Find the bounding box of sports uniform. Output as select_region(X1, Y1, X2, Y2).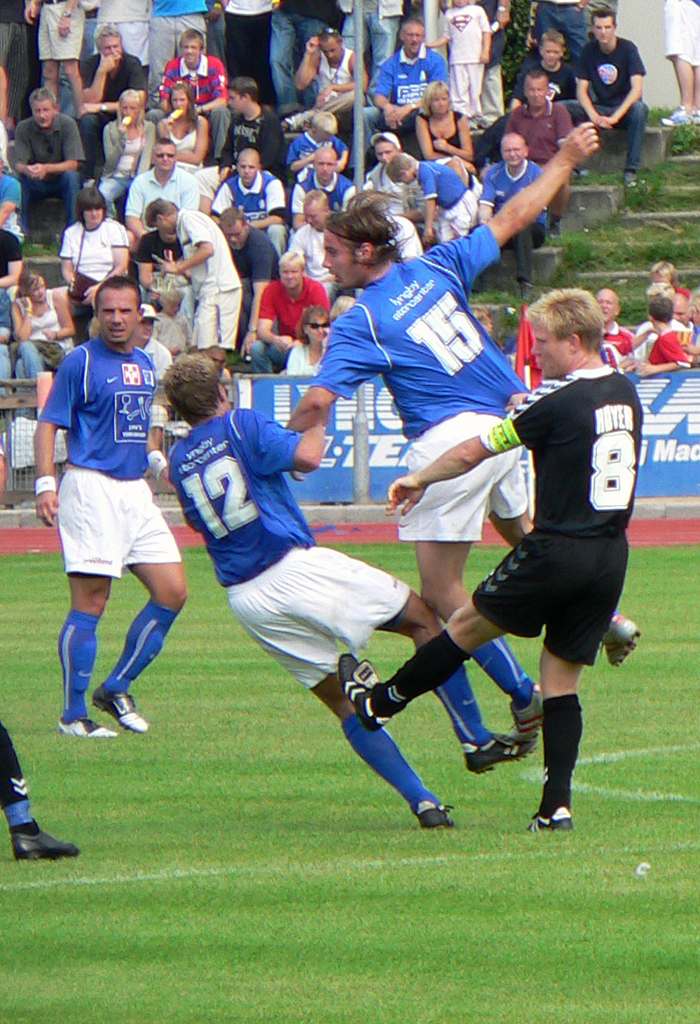
select_region(99, 107, 162, 201).
